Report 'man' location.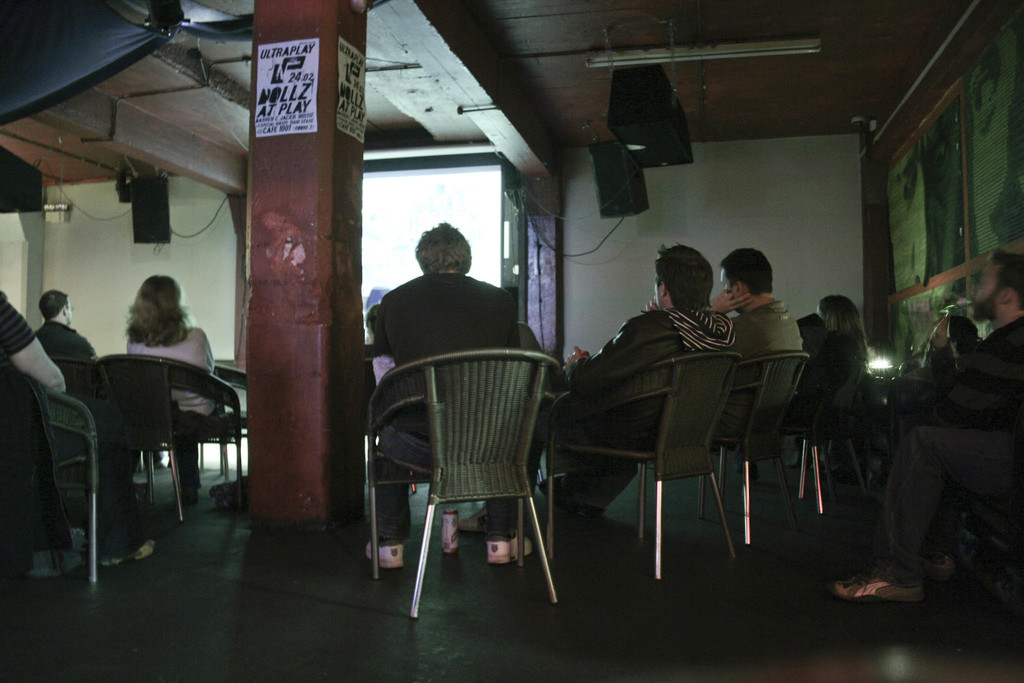
Report: Rect(831, 245, 1023, 607).
